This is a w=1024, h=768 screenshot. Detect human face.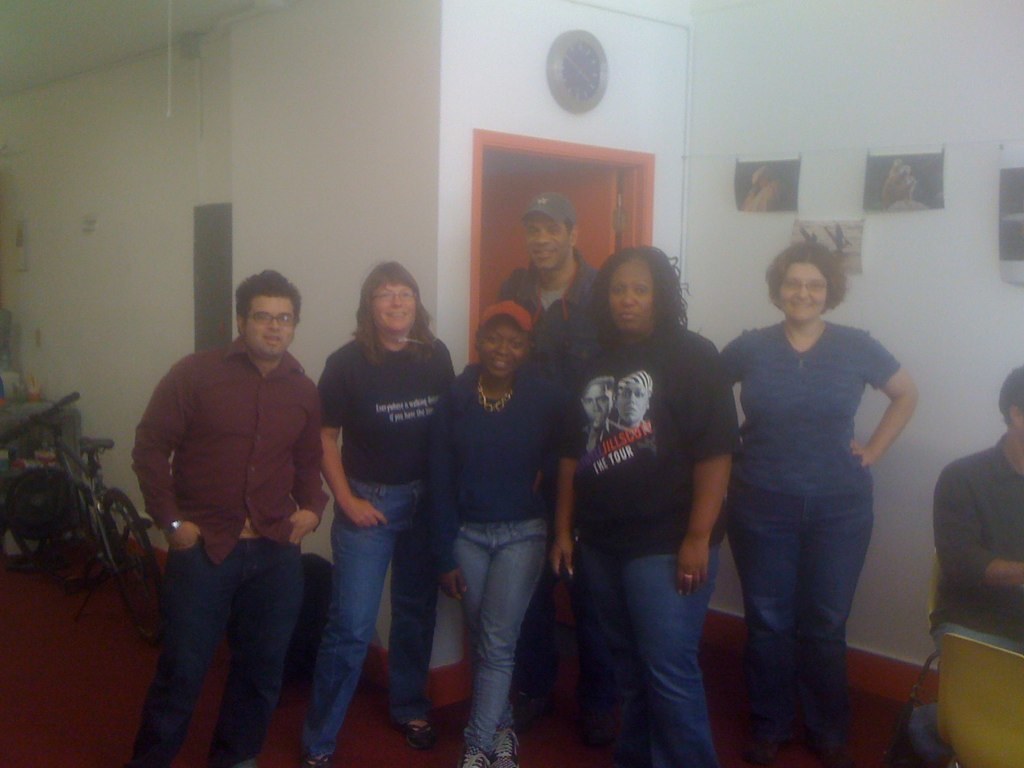
pyautogui.locateOnScreen(244, 288, 301, 353).
